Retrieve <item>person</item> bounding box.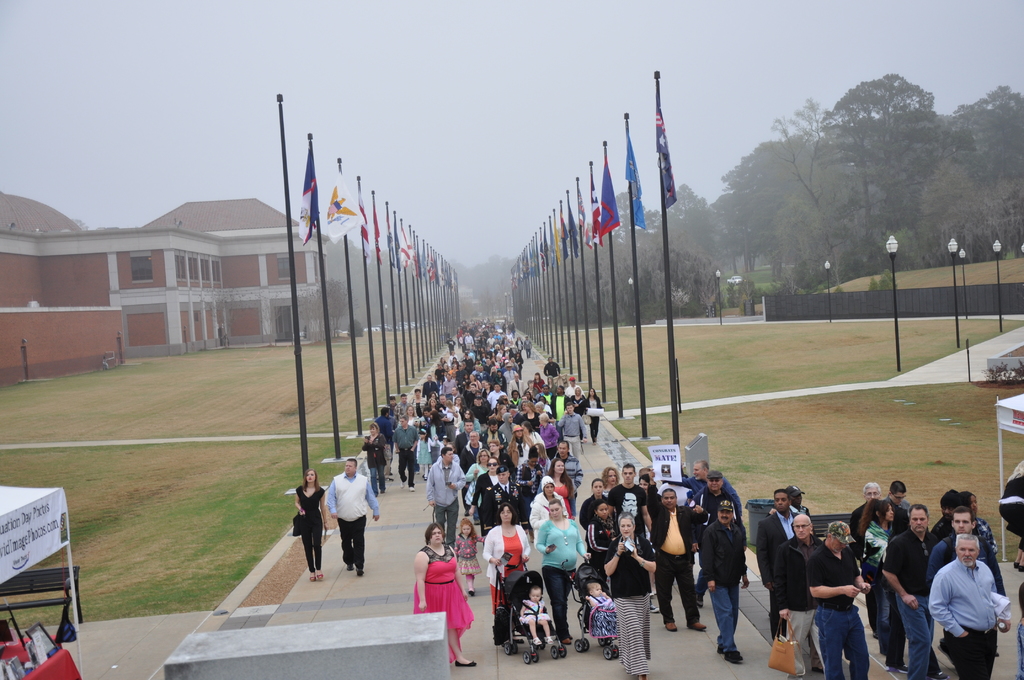
Bounding box: 604 510 654 679.
